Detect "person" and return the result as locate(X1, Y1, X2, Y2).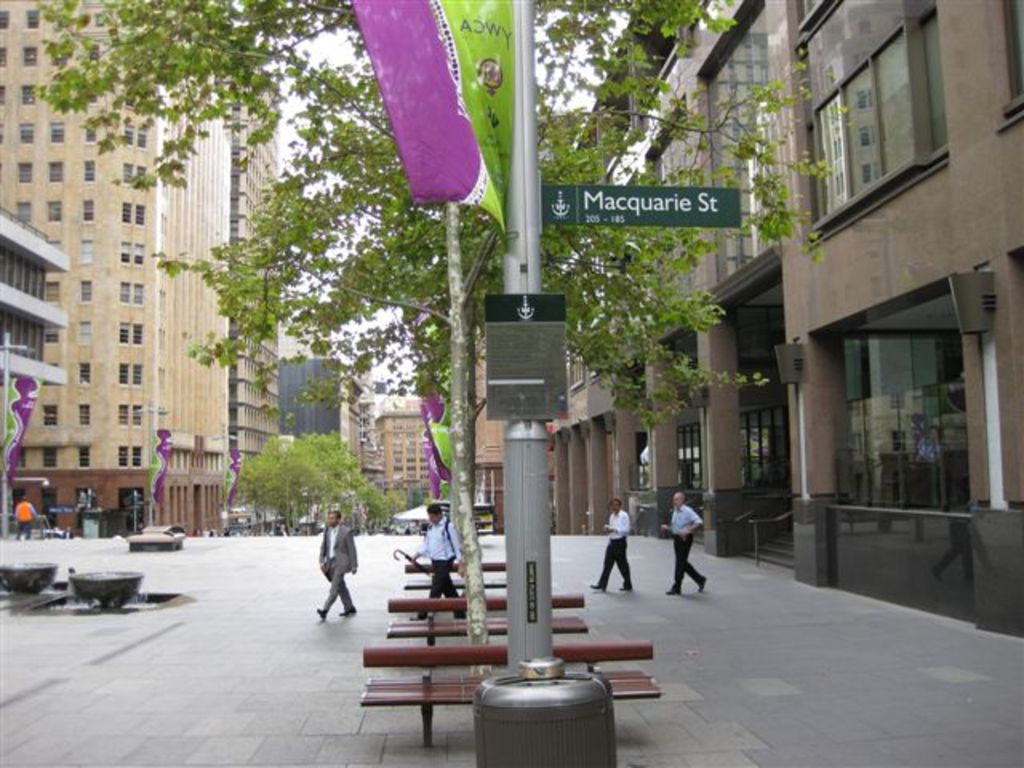
locate(320, 509, 360, 619).
